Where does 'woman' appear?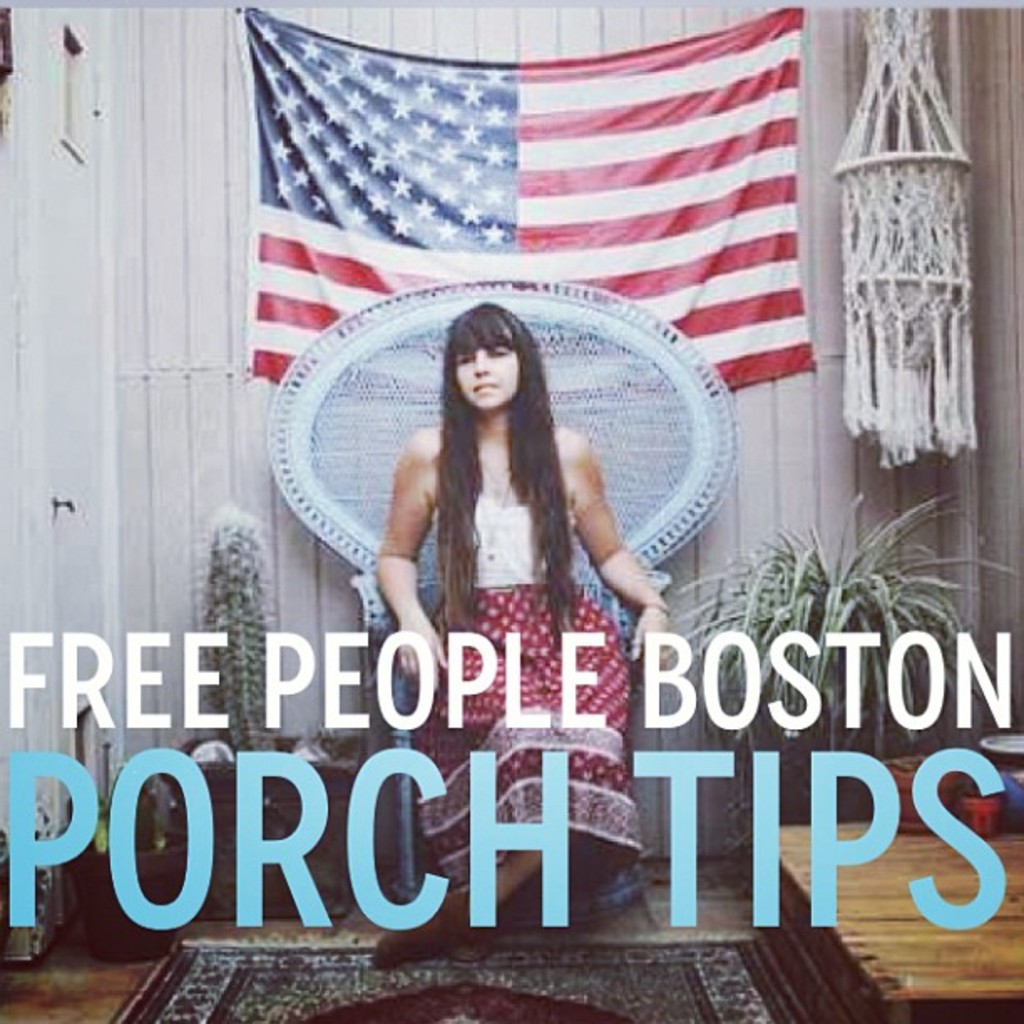
Appears at 345, 288, 674, 823.
